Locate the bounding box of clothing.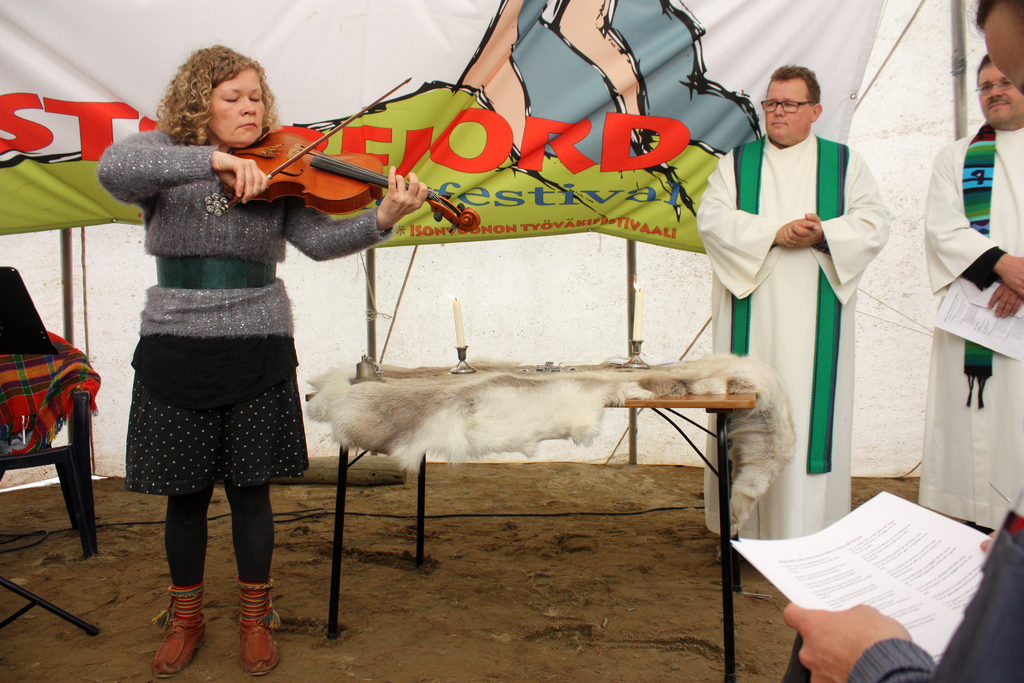
Bounding box: box=[928, 123, 1023, 531].
